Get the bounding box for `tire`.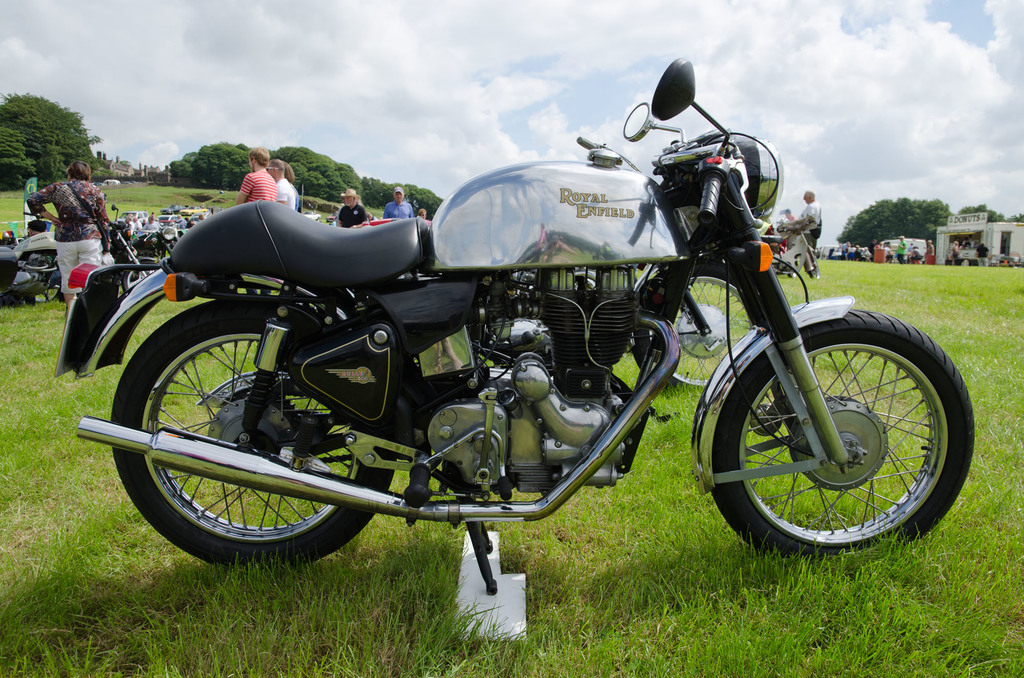
[left=717, top=307, right=975, bottom=563].
